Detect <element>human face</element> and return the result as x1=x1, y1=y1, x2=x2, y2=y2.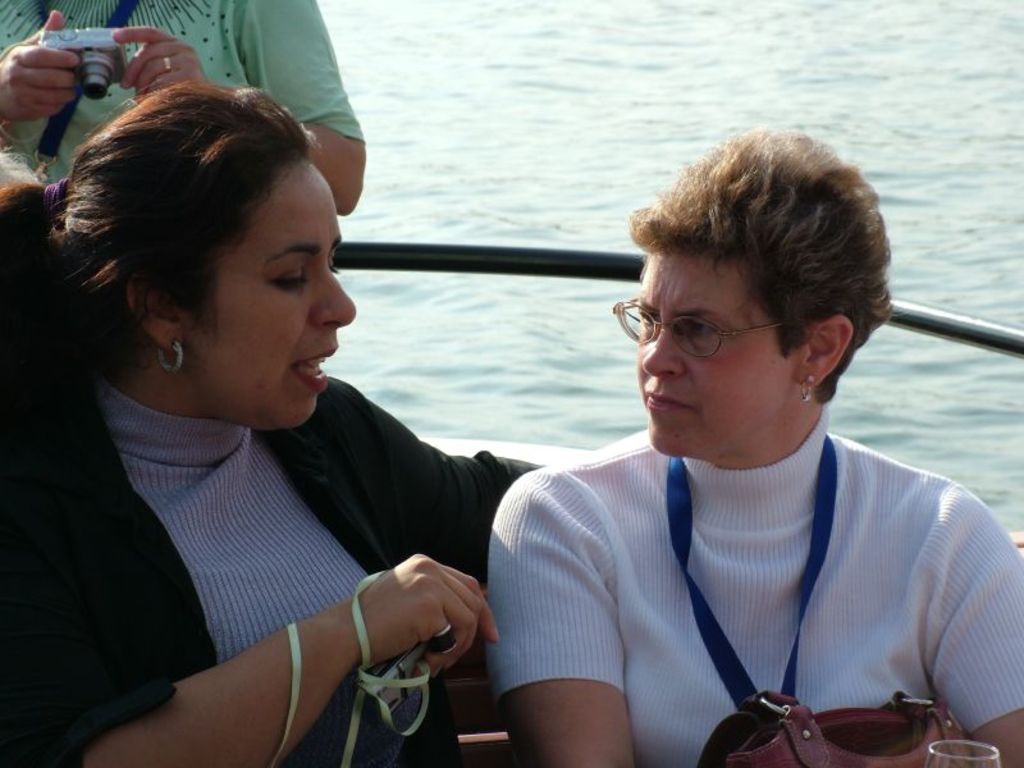
x1=639, y1=260, x2=795, y2=460.
